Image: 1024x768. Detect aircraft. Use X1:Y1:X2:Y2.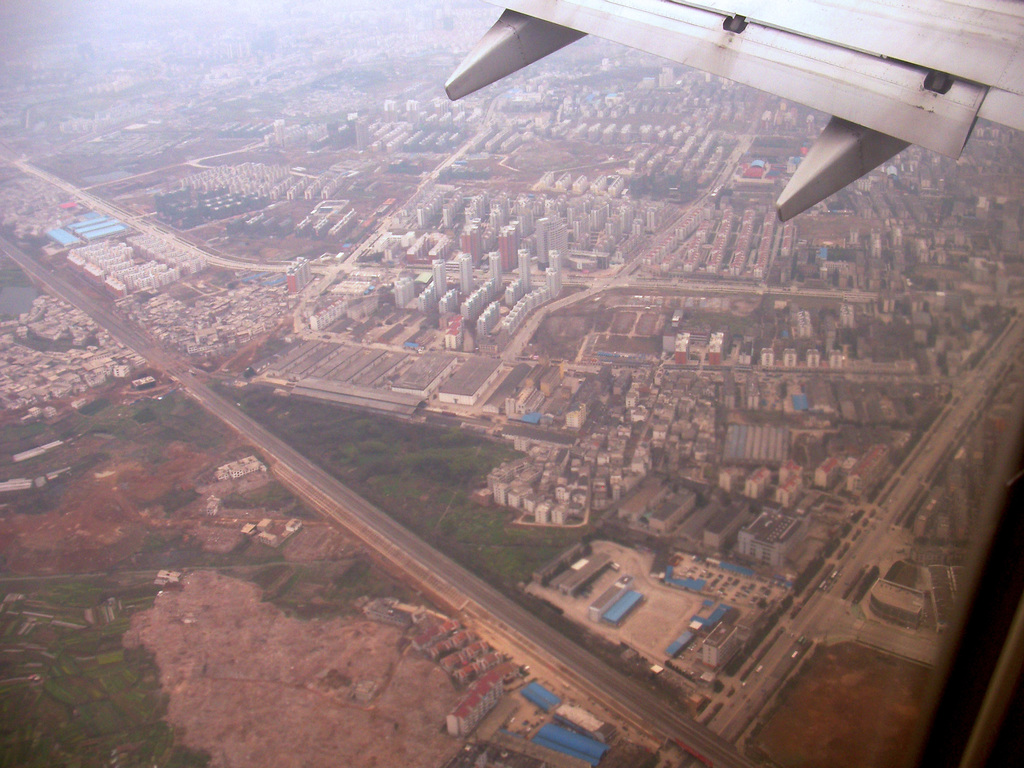
404:0:1023:265.
